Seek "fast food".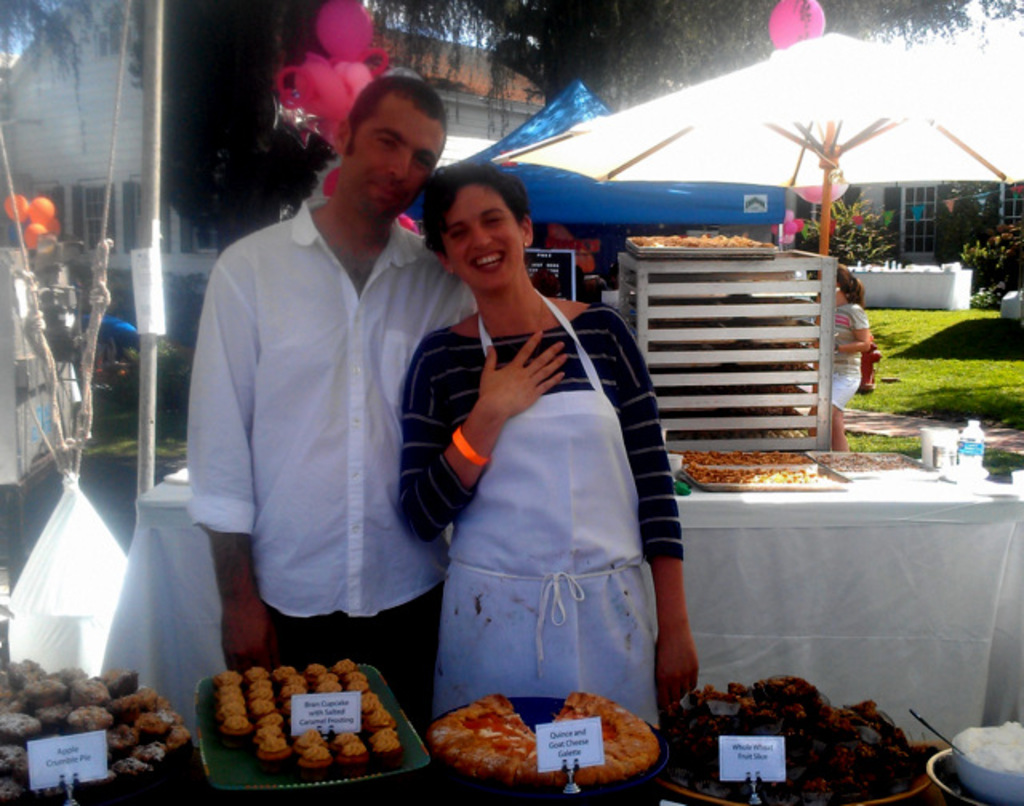
BBox(282, 697, 294, 713).
